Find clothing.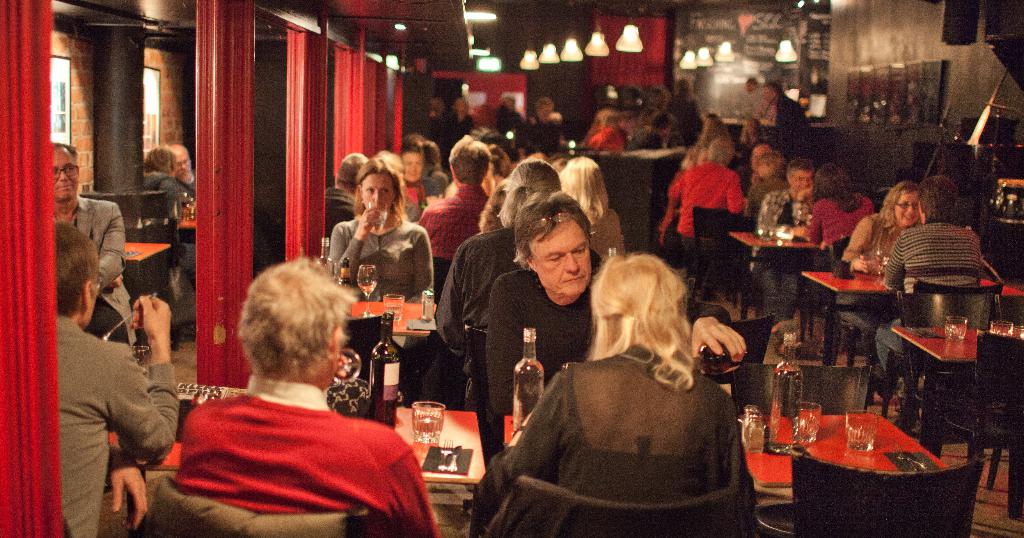
locate(872, 205, 988, 374).
